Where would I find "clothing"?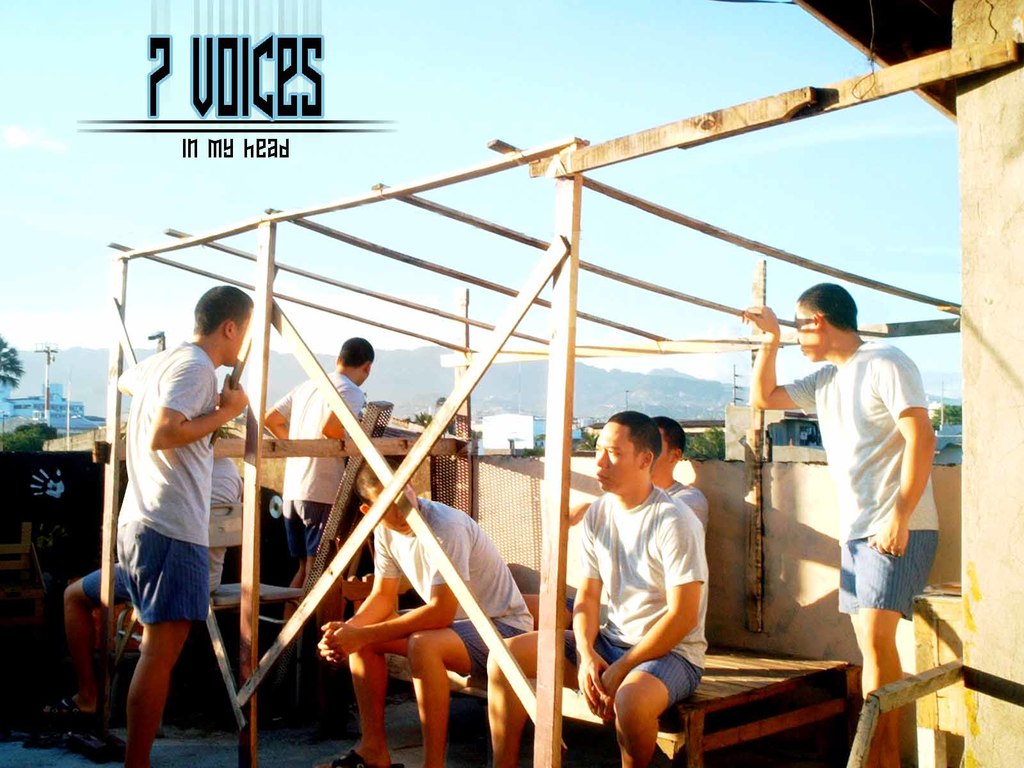
At (82,444,246,611).
